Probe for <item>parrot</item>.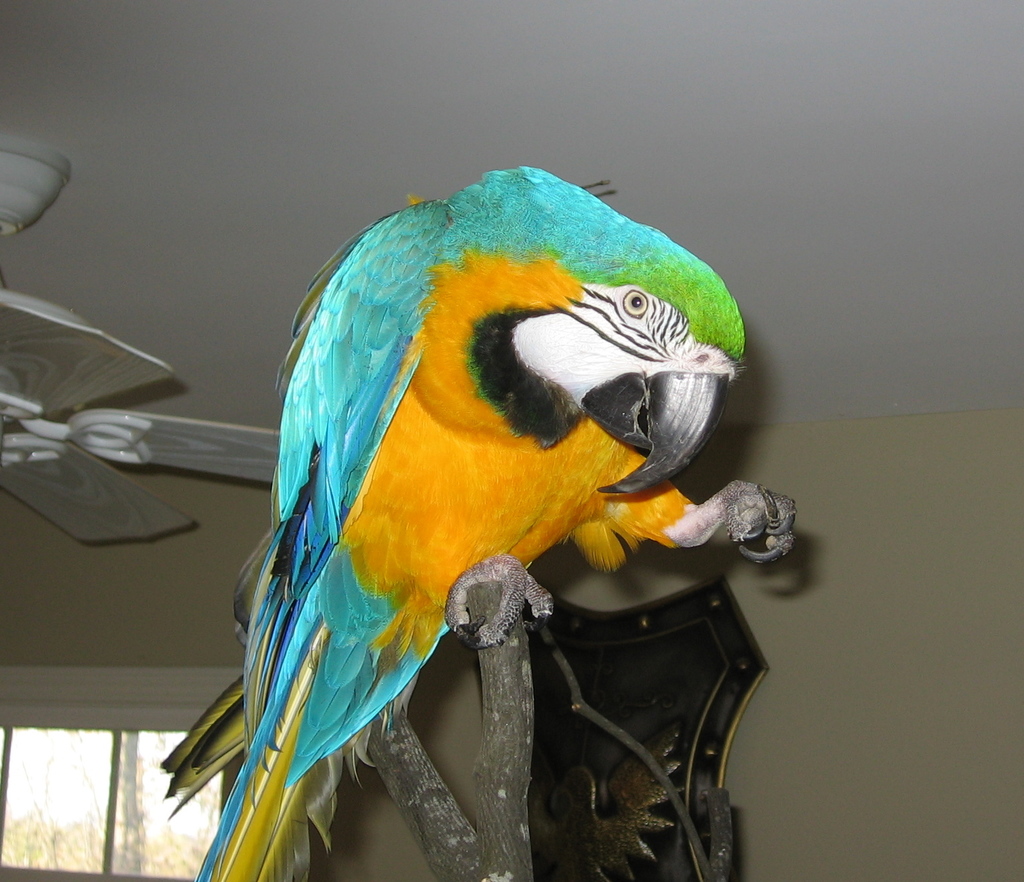
Probe result: l=166, t=167, r=792, b=873.
